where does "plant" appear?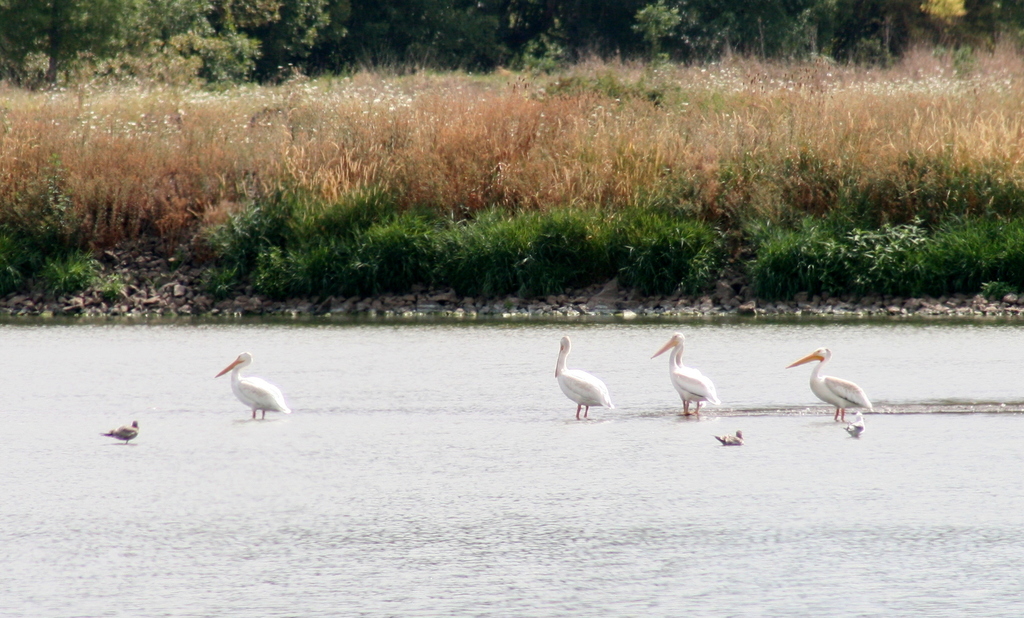
Appears at locate(0, 172, 81, 315).
